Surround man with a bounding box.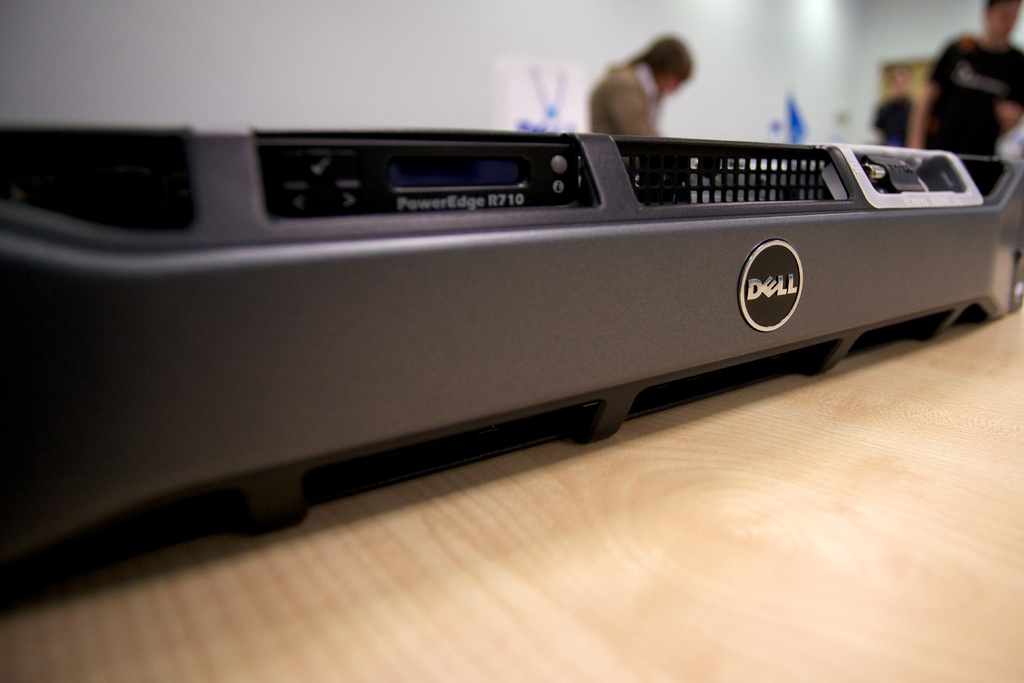
{"x1": 874, "y1": 58, "x2": 913, "y2": 143}.
